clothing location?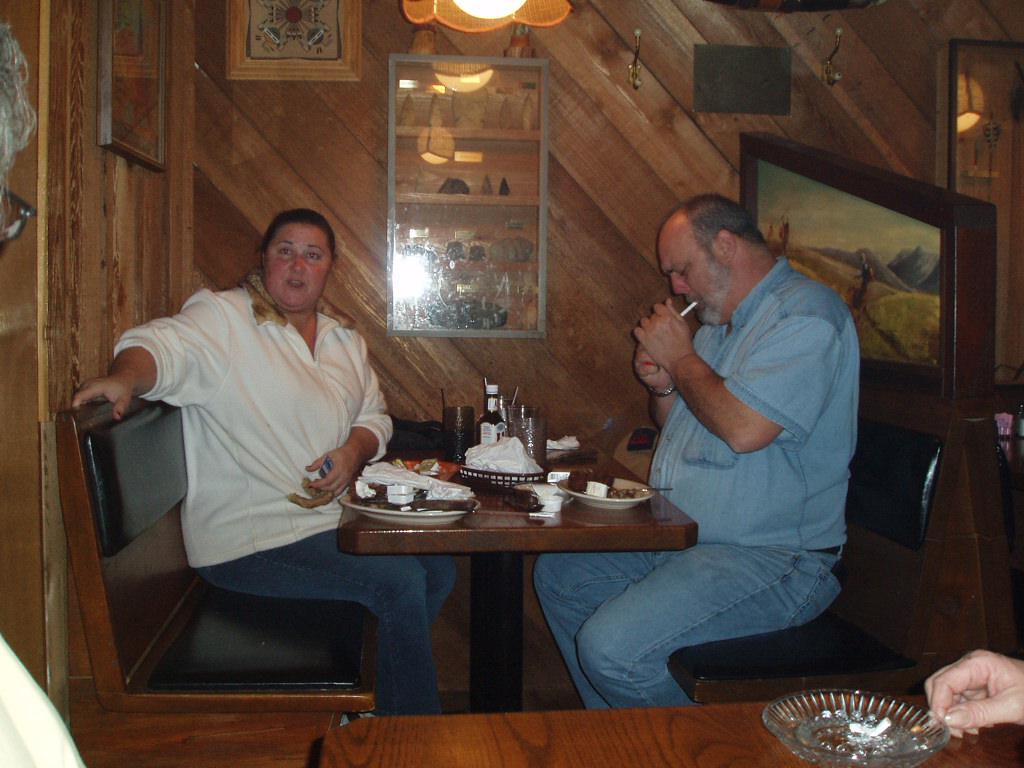
<region>110, 265, 459, 714</region>
